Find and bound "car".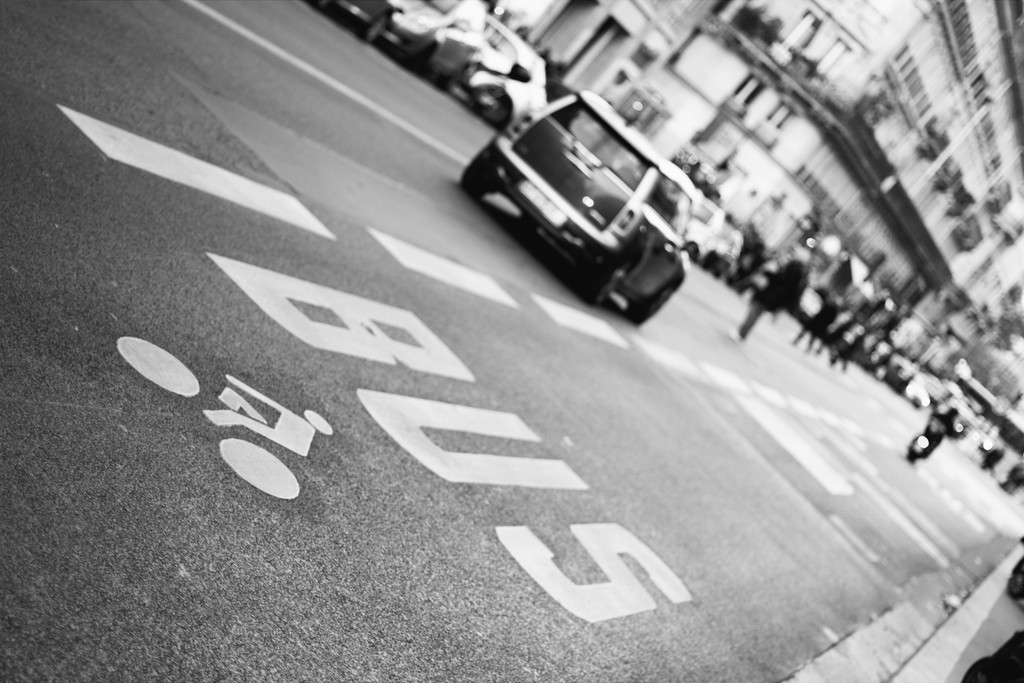
Bound: bbox=[332, 0, 401, 39].
